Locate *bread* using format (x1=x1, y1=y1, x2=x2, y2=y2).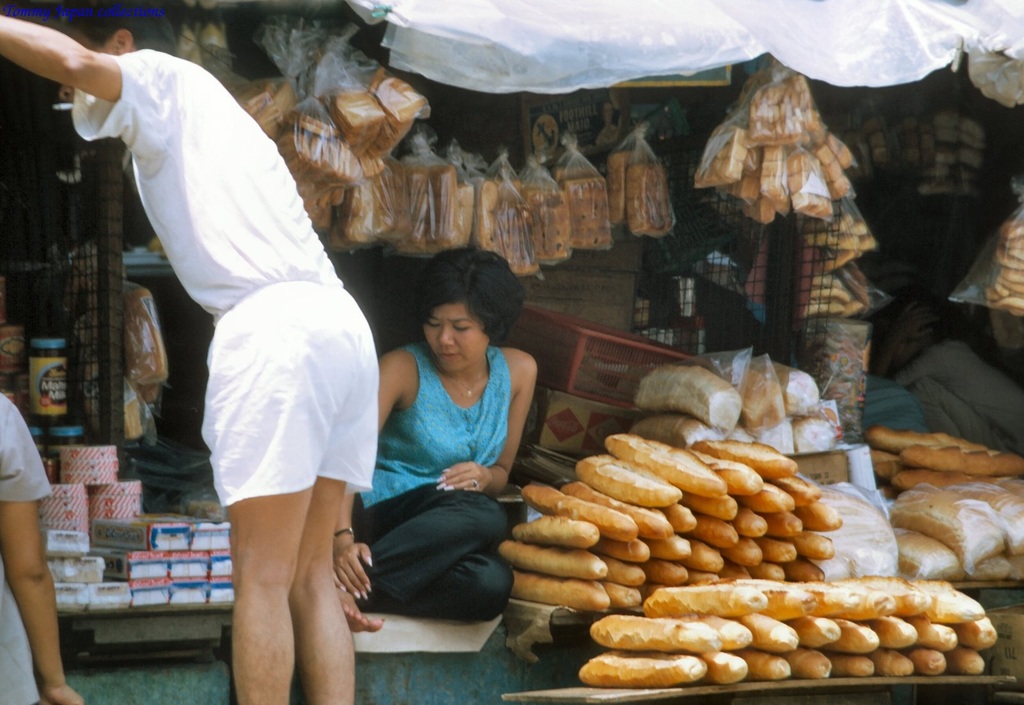
(x1=124, y1=379, x2=145, y2=439).
